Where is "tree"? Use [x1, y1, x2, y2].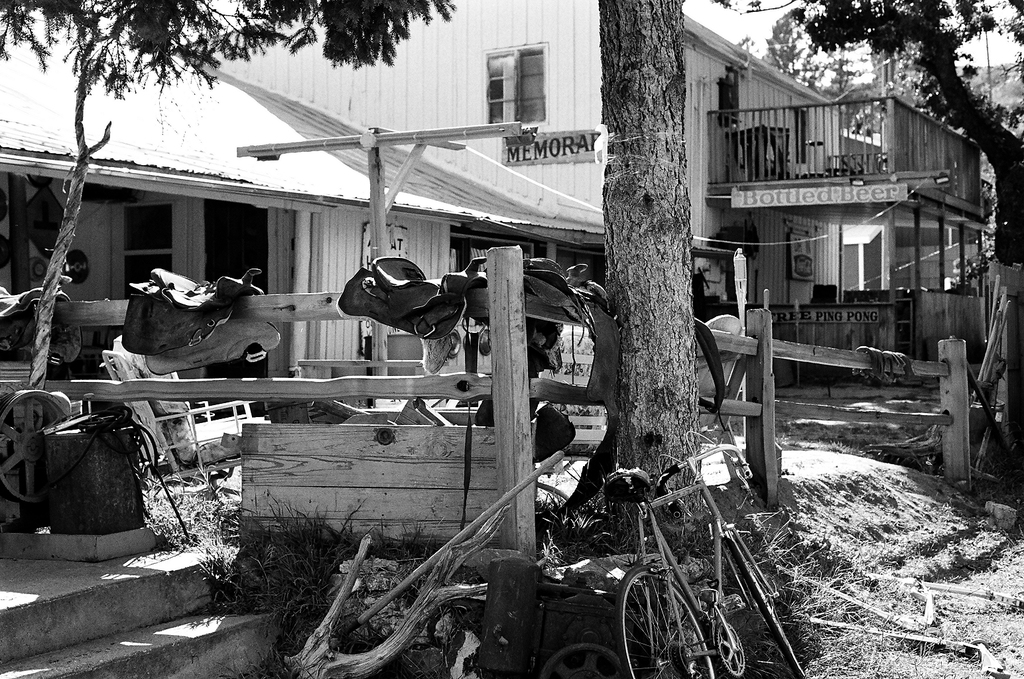
[0, 0, 455, 530].
